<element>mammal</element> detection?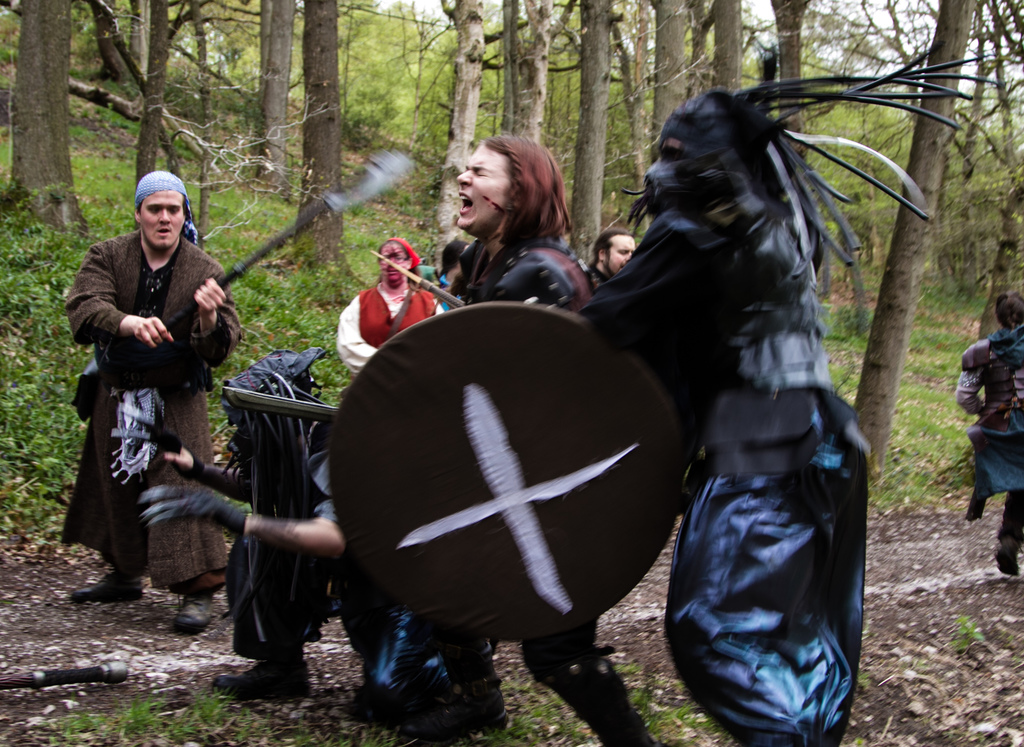
[x1=63, y1=200, x2=223, y2=592]
